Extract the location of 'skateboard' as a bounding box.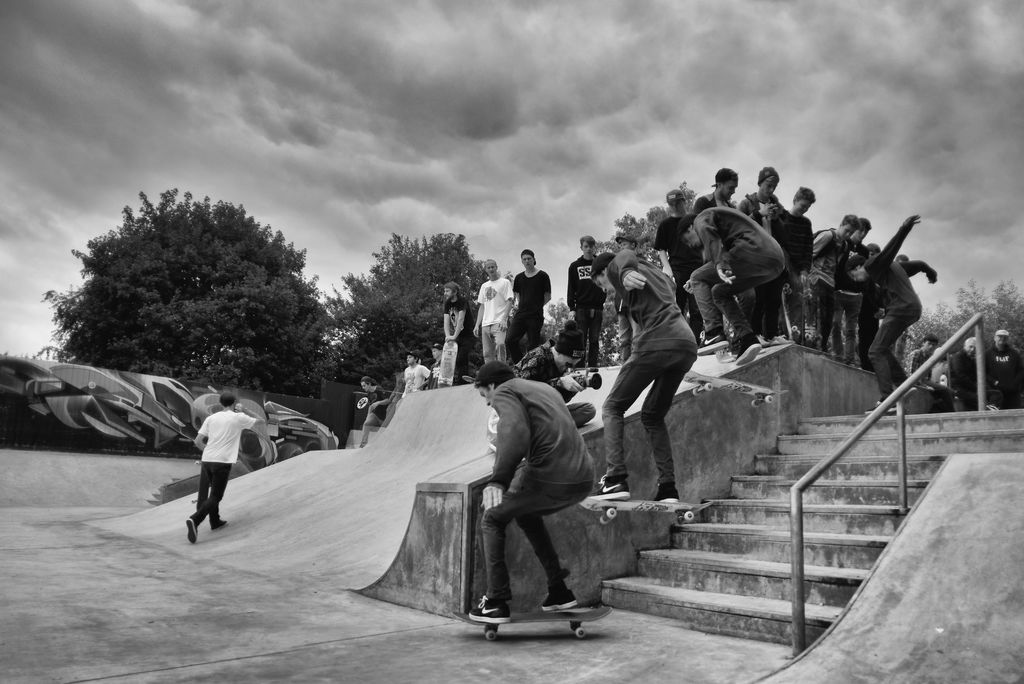
[x1=684, y1=370, x2=792, y2=406].
